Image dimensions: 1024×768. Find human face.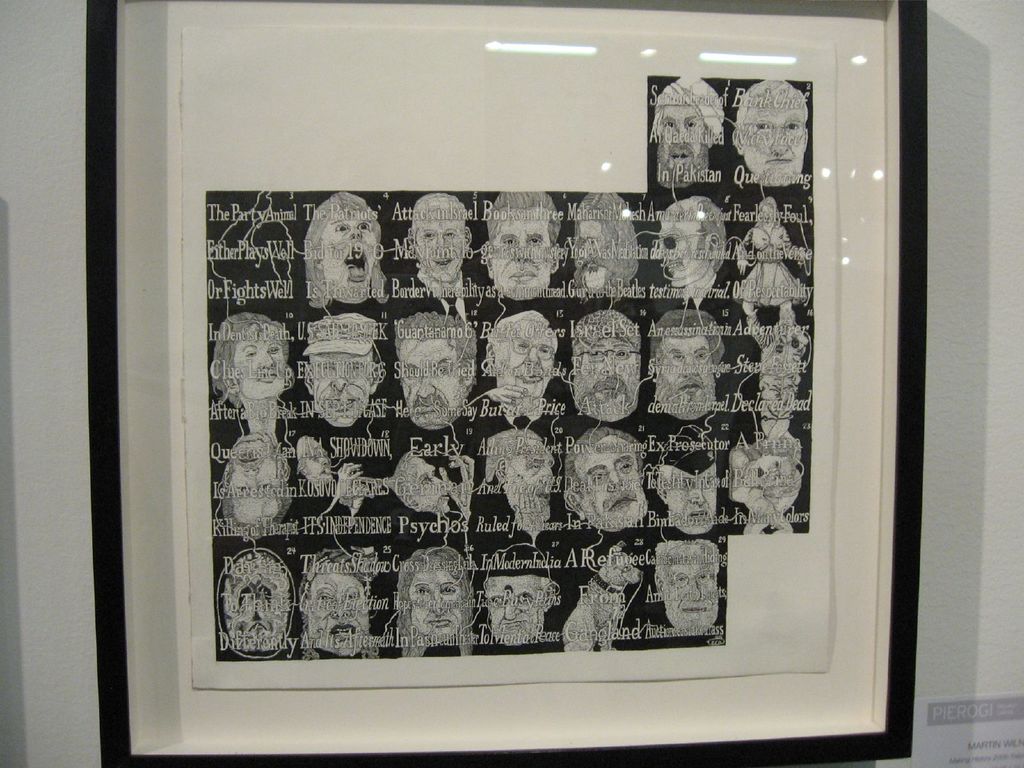
box=[668, 546, 715, 618].
